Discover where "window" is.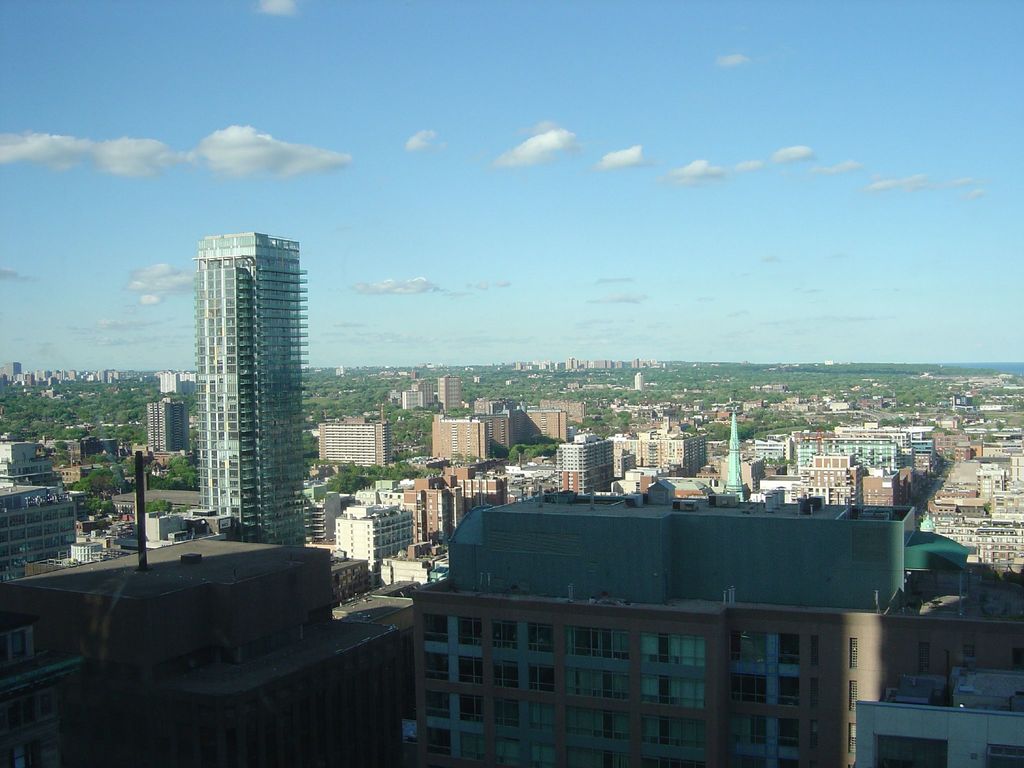
Discovered at BBox(493, 662, 520, 689).
